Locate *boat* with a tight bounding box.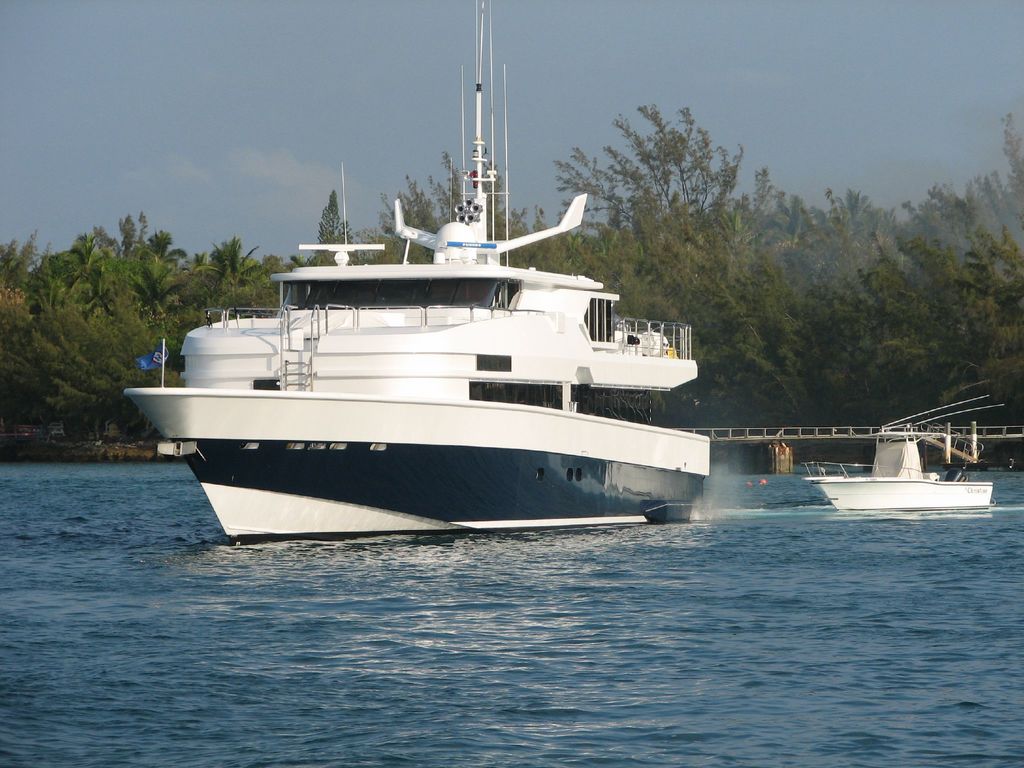
bbox=(797, 383, 996, 509).
